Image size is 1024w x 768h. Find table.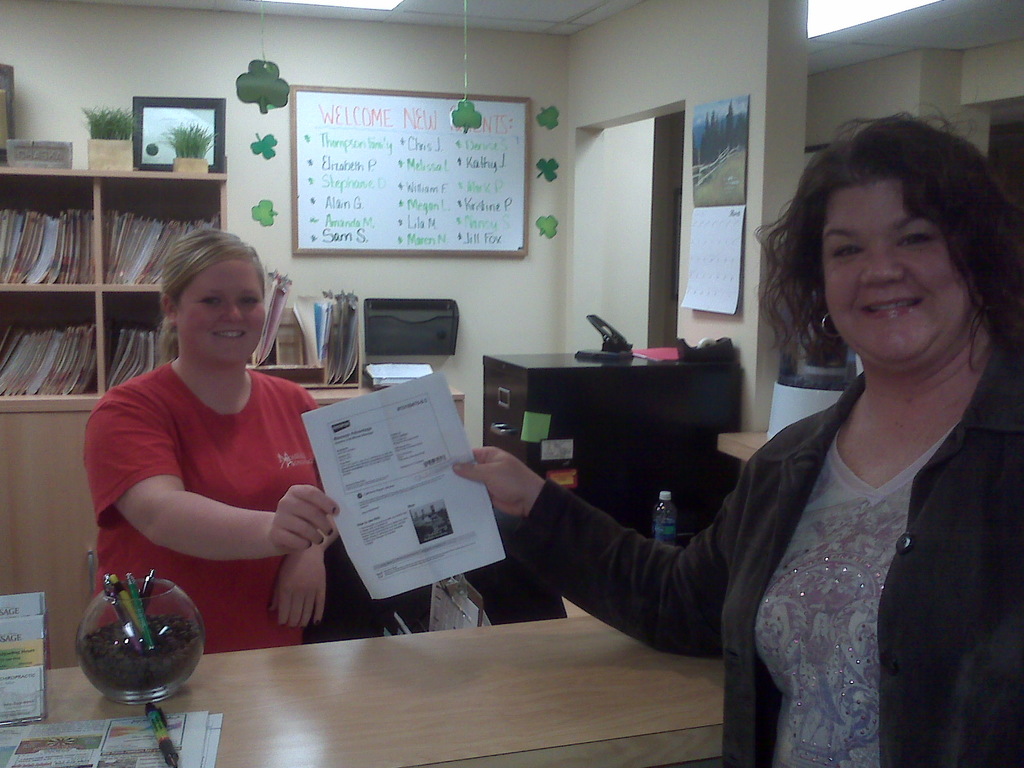
{"left": 0, "top": 613, "right": 732, "bottom": 767}.
